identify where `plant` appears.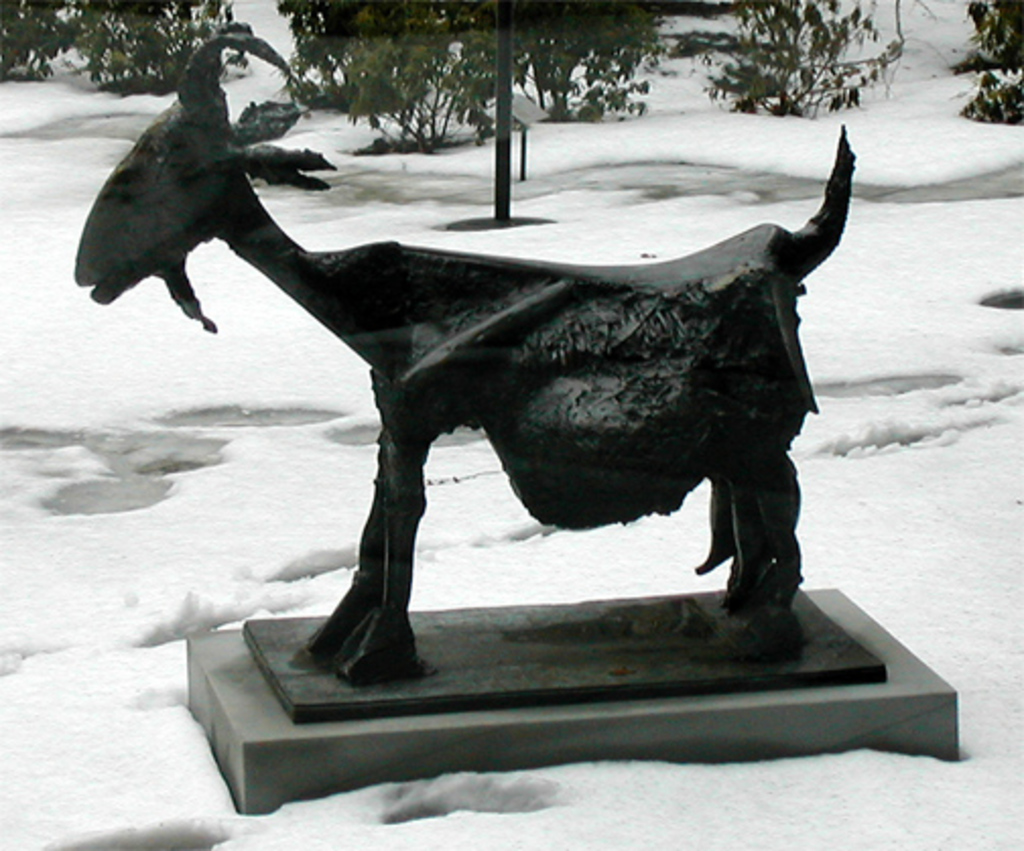
Appears at 502, 2, 691, 124.
